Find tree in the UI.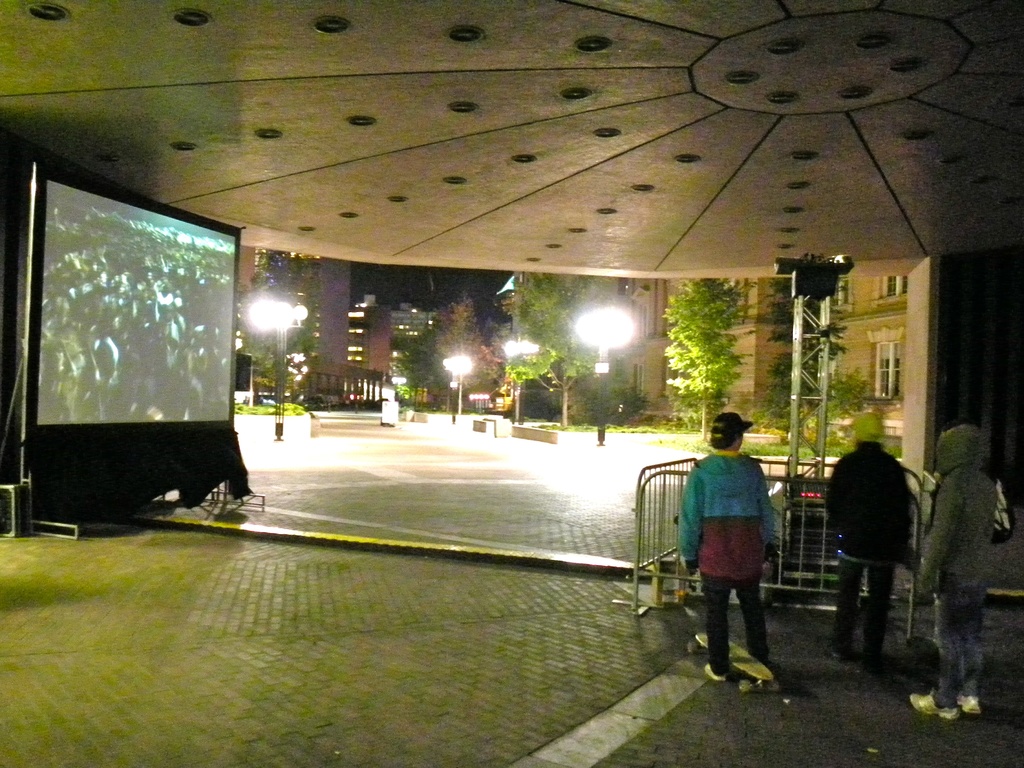
UI element at l=509, t=276, r=609, b=431.
